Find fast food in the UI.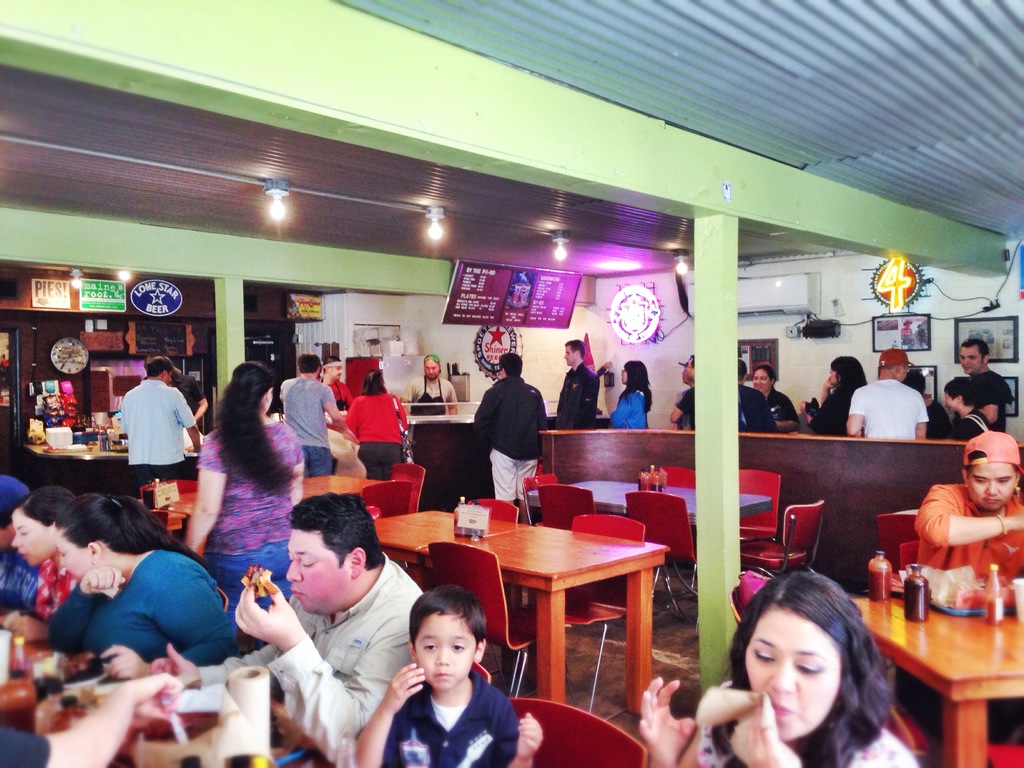
UI element at 237, 565, 275, 601.
